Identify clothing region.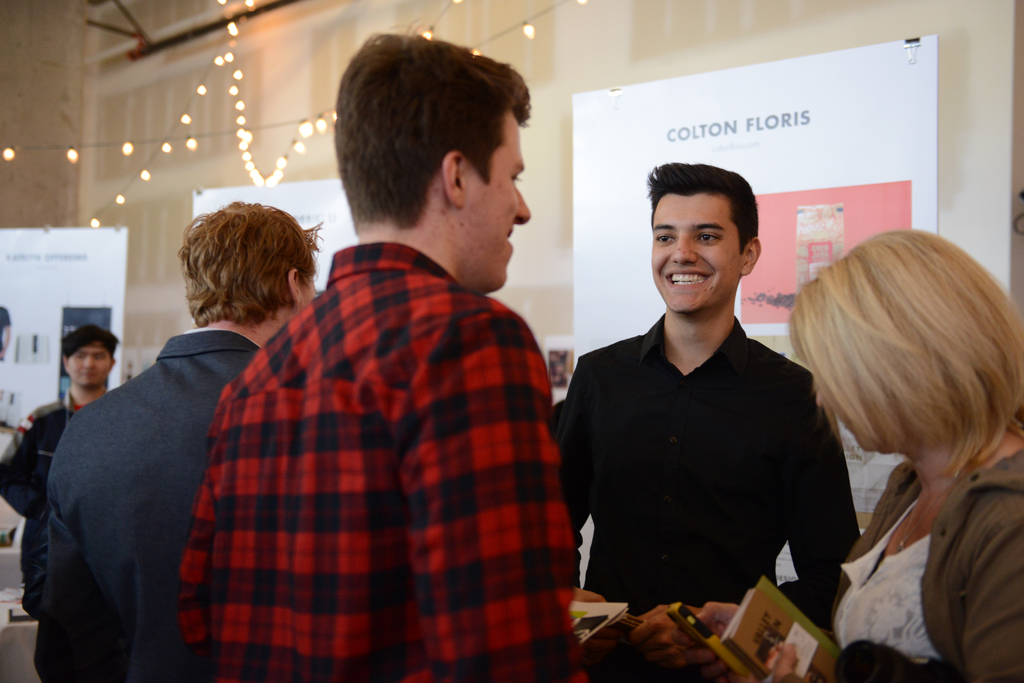
Region: <box>552,316,862,619</box>.
